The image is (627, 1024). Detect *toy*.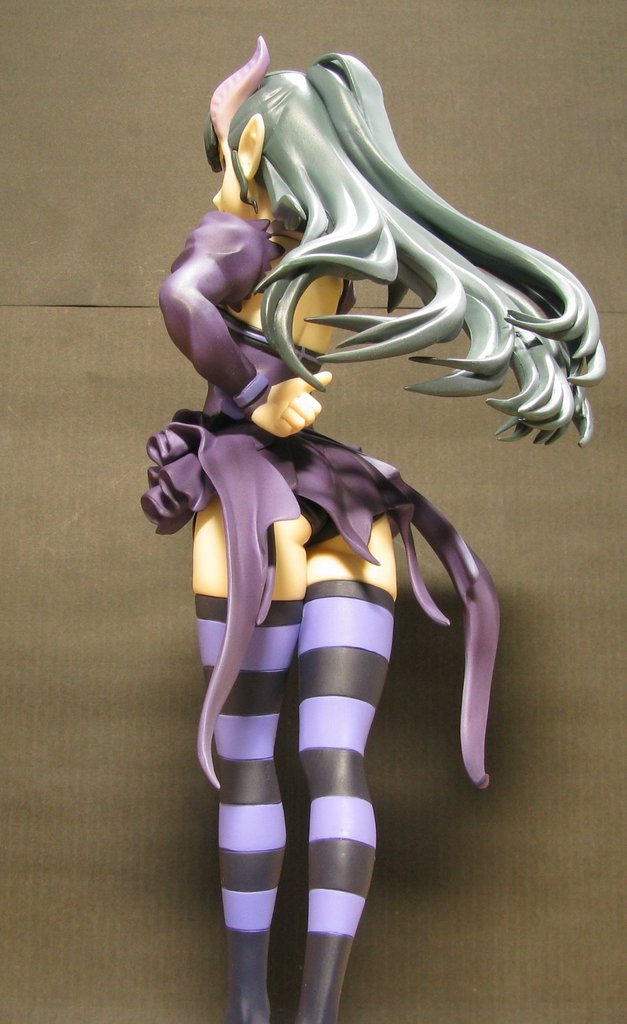
Detection: <region>118, 21, 571, 977</region>.
